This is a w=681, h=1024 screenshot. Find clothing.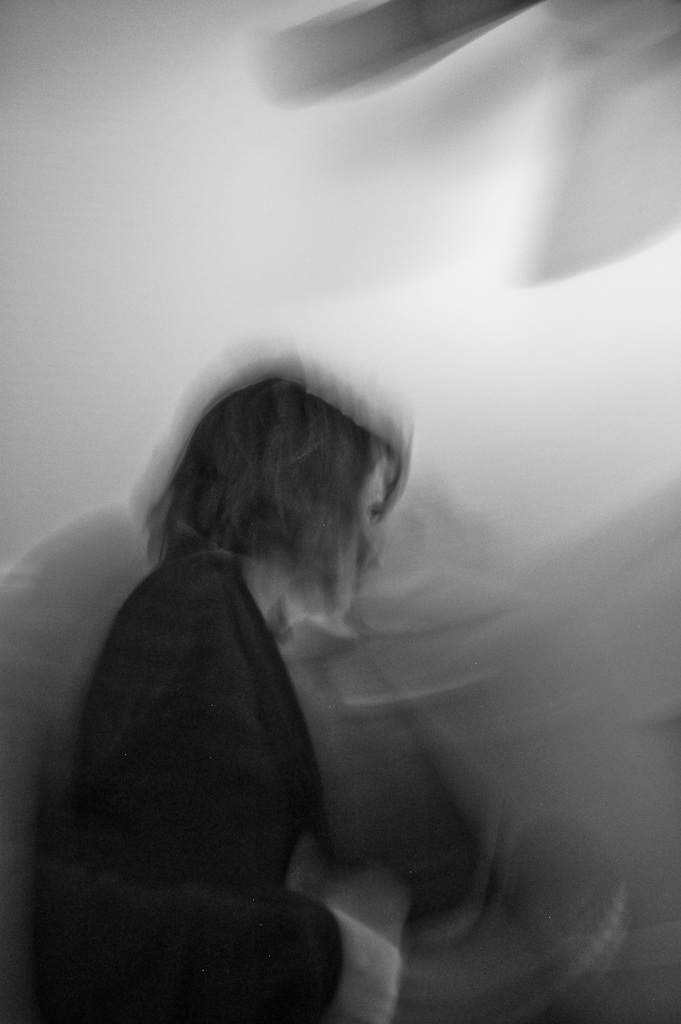
Bounding box: select_region(34, 480, 439, 991).
